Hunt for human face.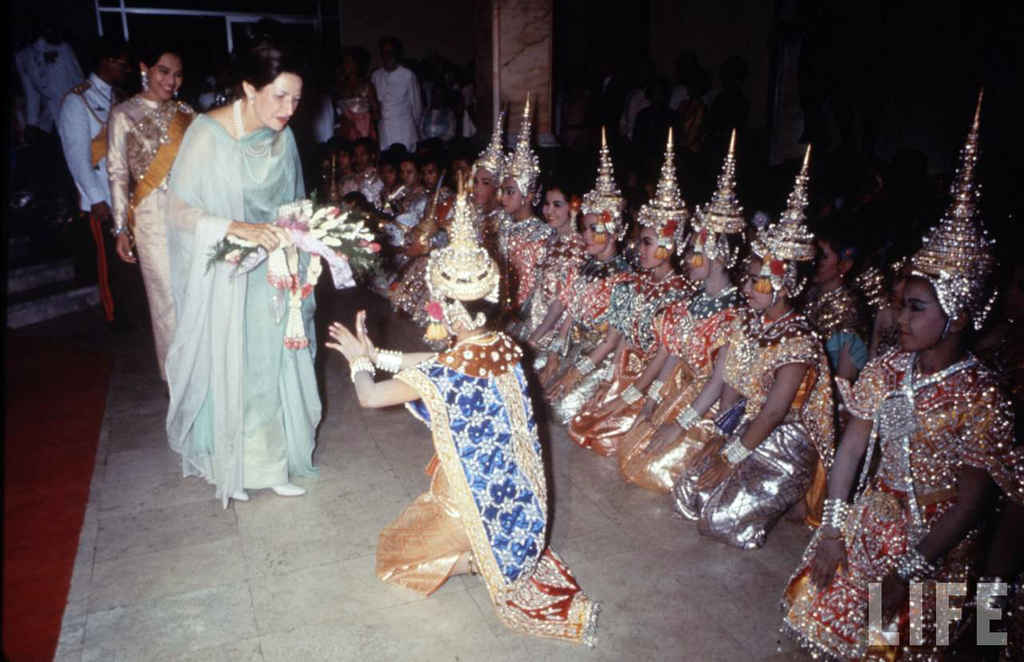
Hunted down at (378, 155, 401, 187).
